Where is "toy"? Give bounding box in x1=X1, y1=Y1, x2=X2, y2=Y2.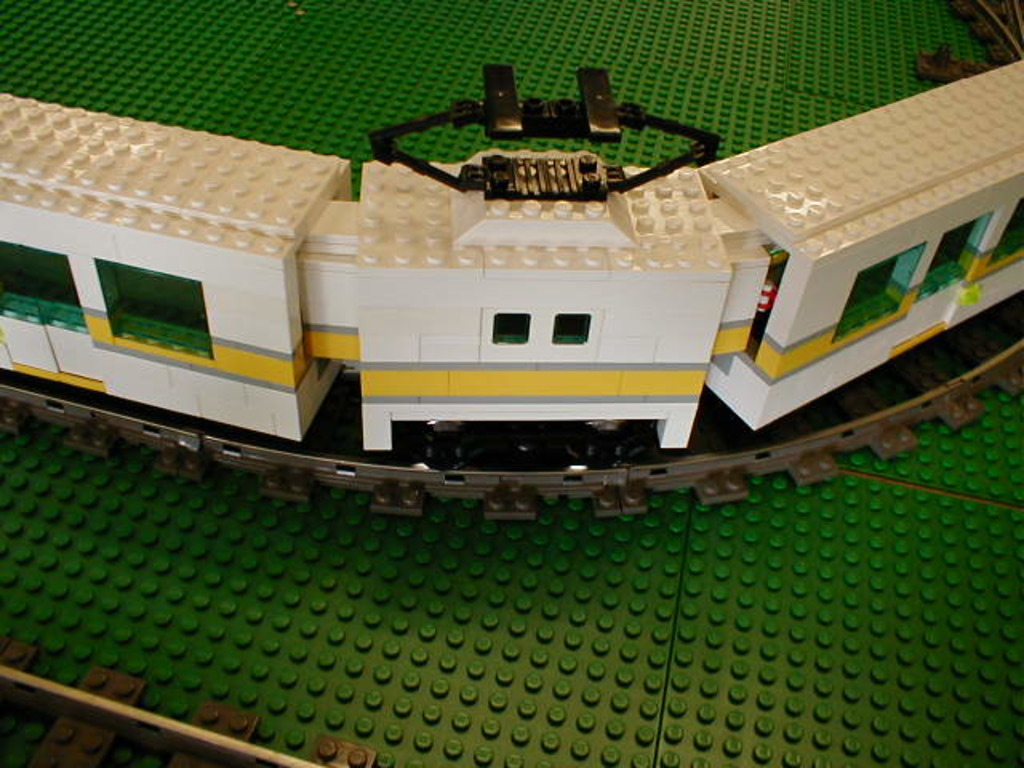
x1=0, y1=0, x2=1022, y2=766.
